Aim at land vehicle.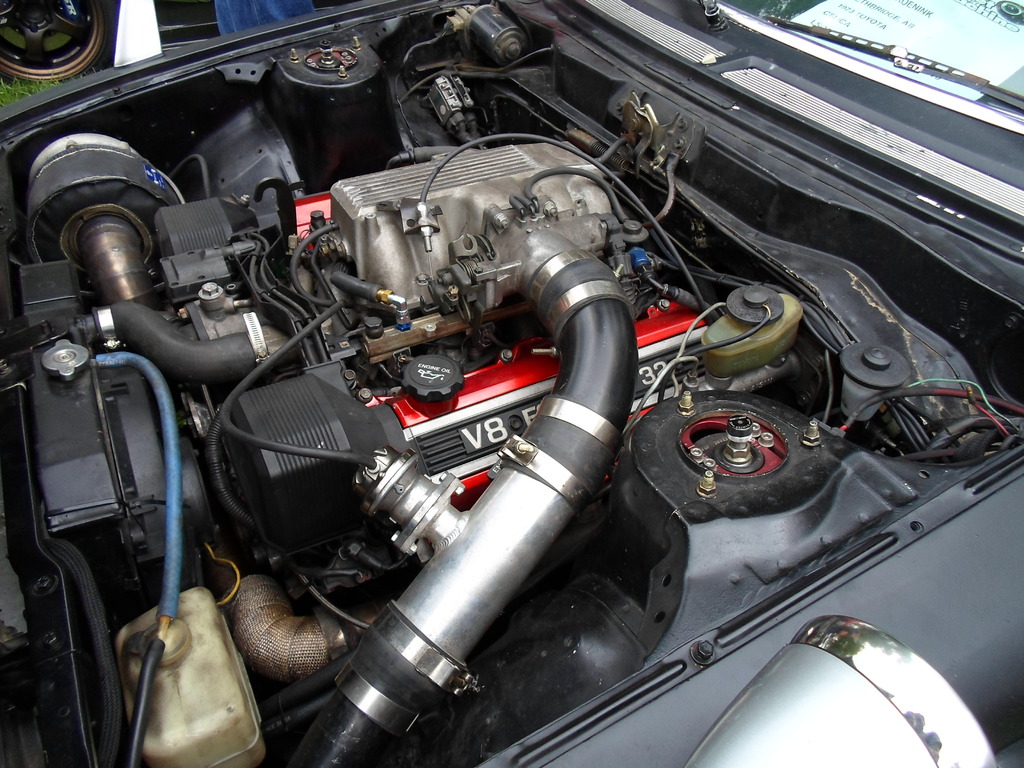
Aimed at Rect(3, 0, 355, 87).
